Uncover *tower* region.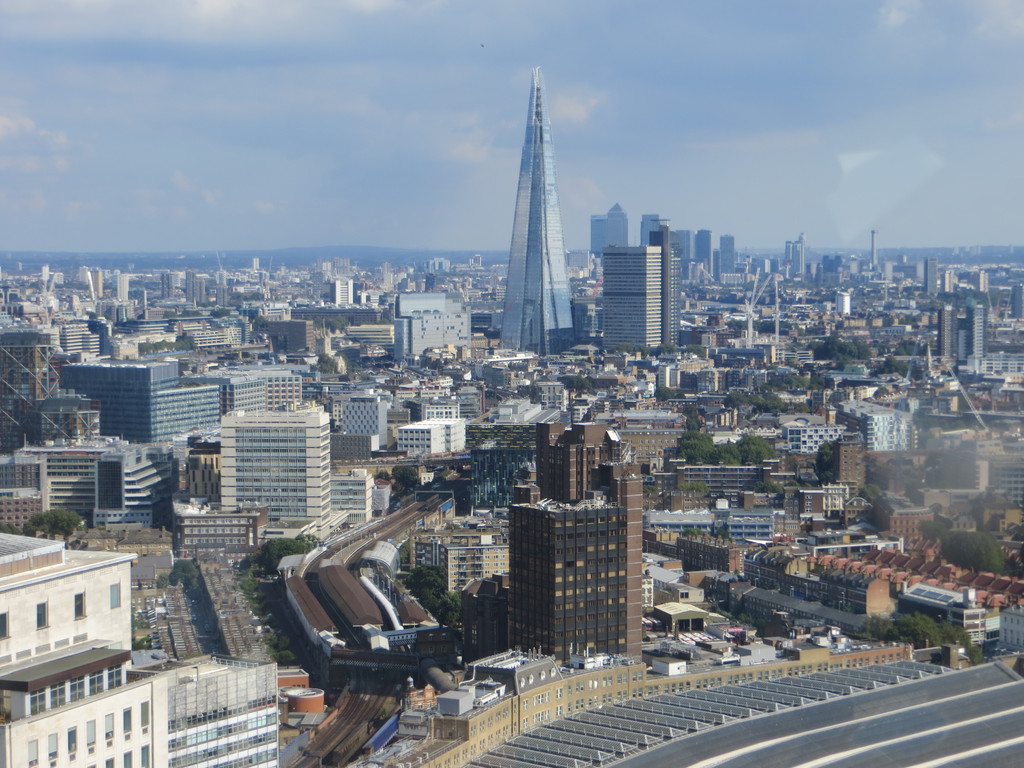
Uncovered: bbox=[514, 428, 636, 667].
